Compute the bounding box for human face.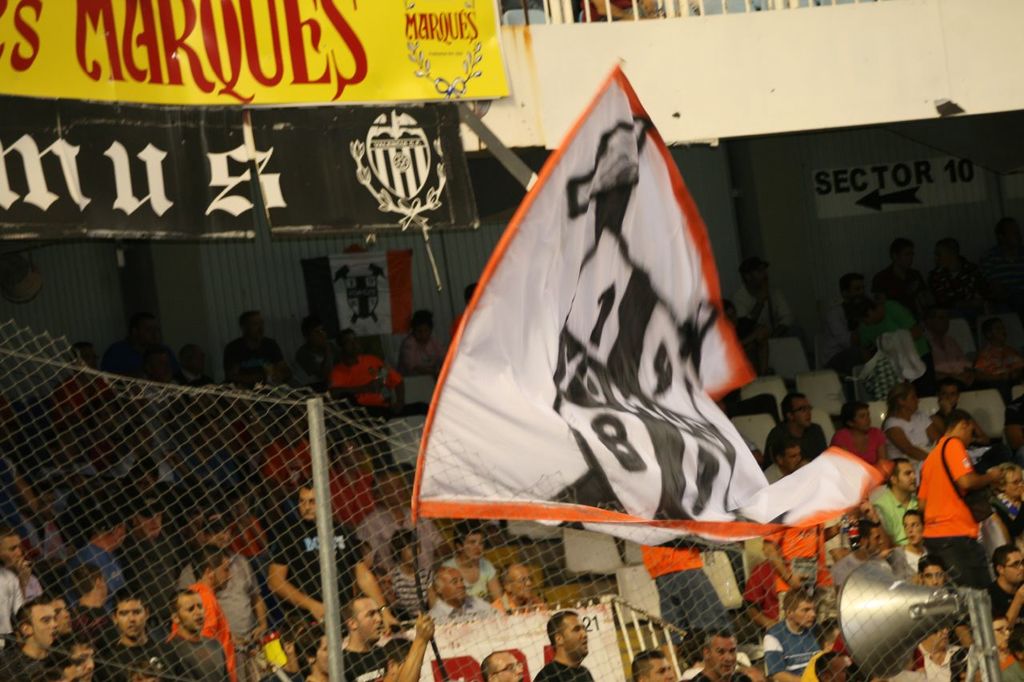
bbox=(510, 560, 539, 594).
